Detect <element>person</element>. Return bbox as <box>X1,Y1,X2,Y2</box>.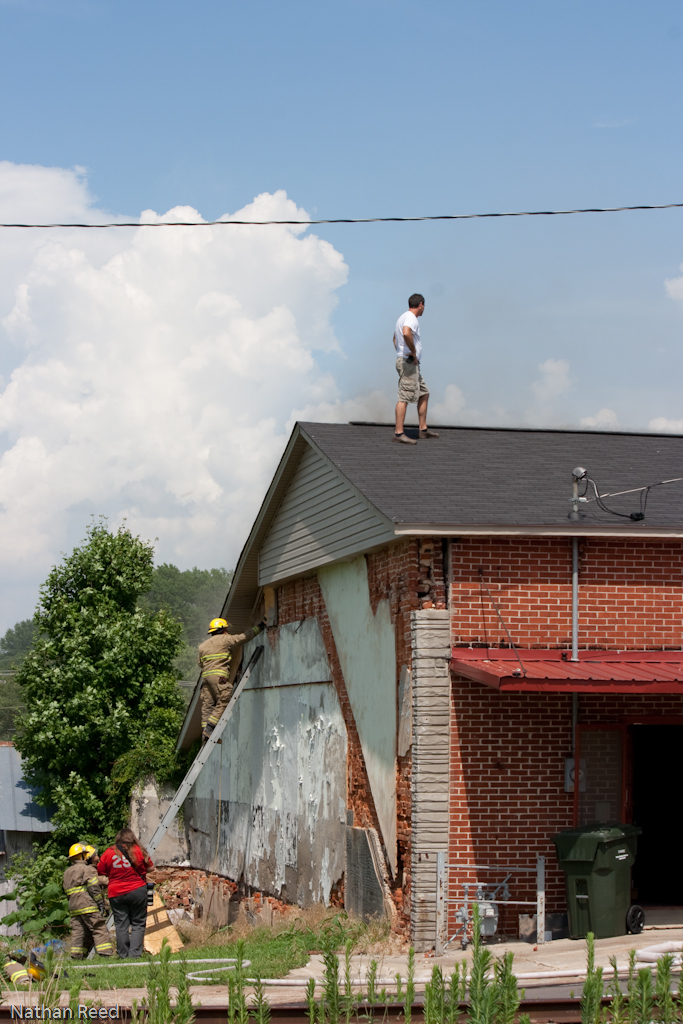
<box>61,845,96,948</box>.
